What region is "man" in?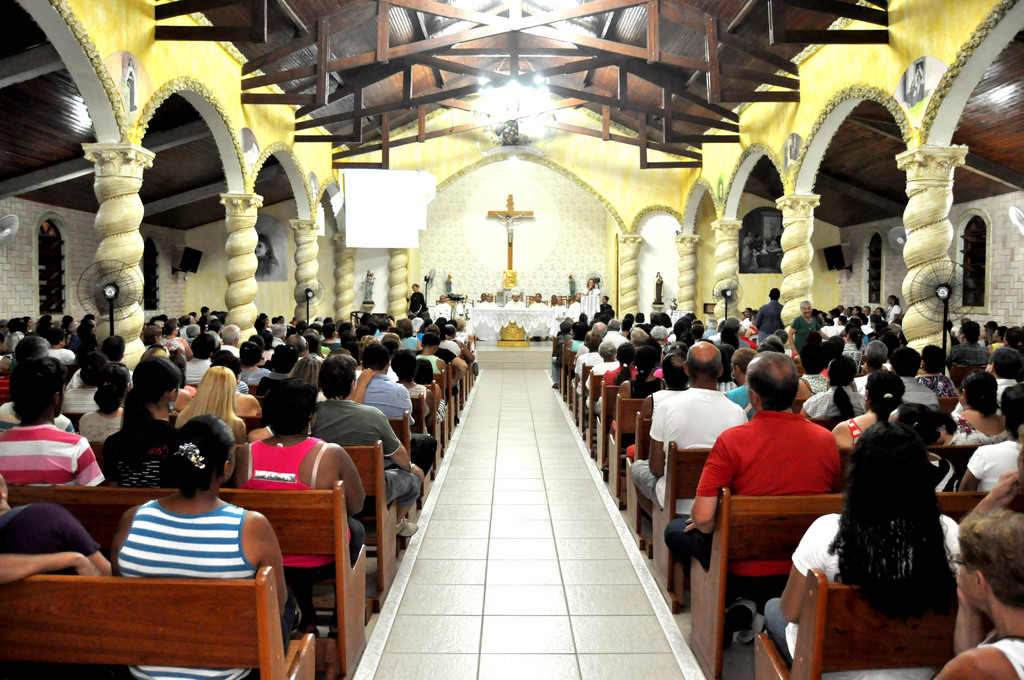
region(755, 289, 786, 343).
